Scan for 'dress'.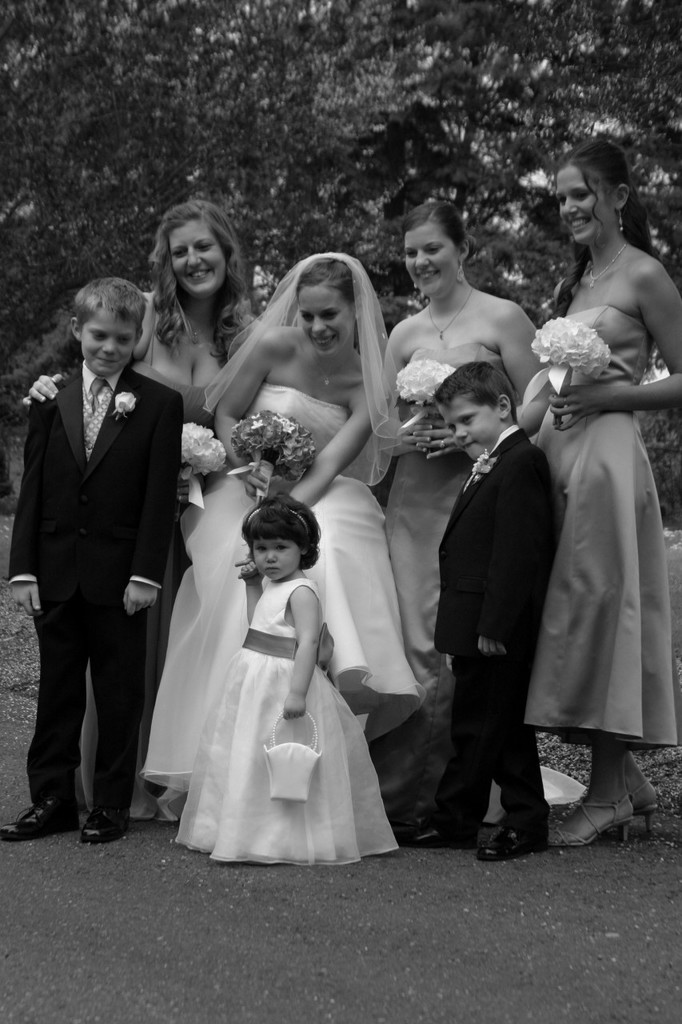
Scan result: <box>171,578,405,865</box>.
